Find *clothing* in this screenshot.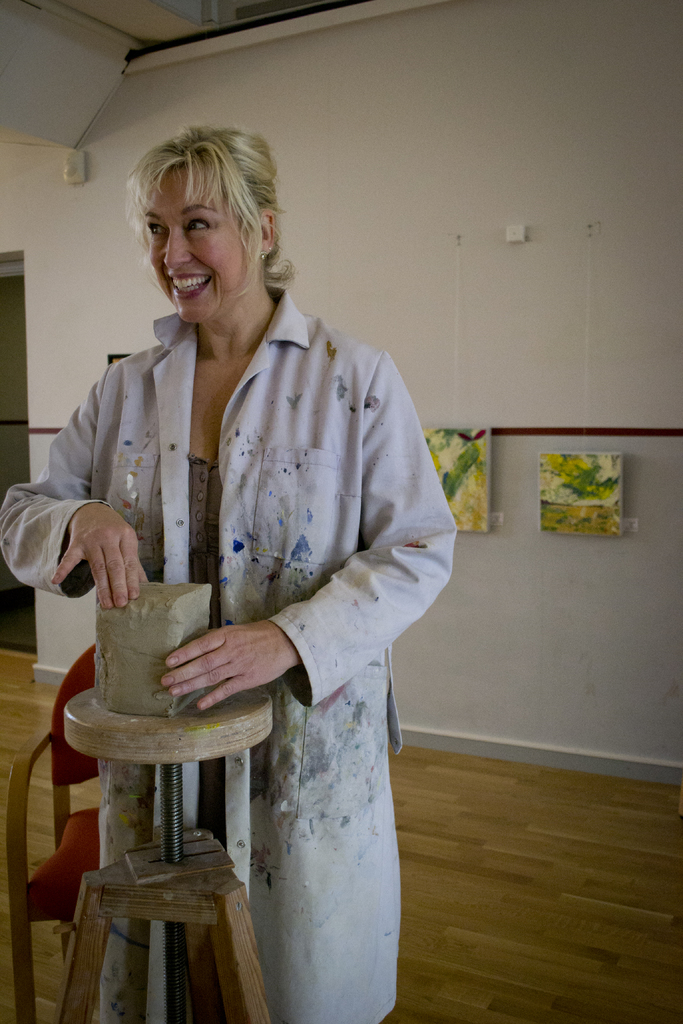
The bounding box for *clothing* is 63, 232, 463, 968.
